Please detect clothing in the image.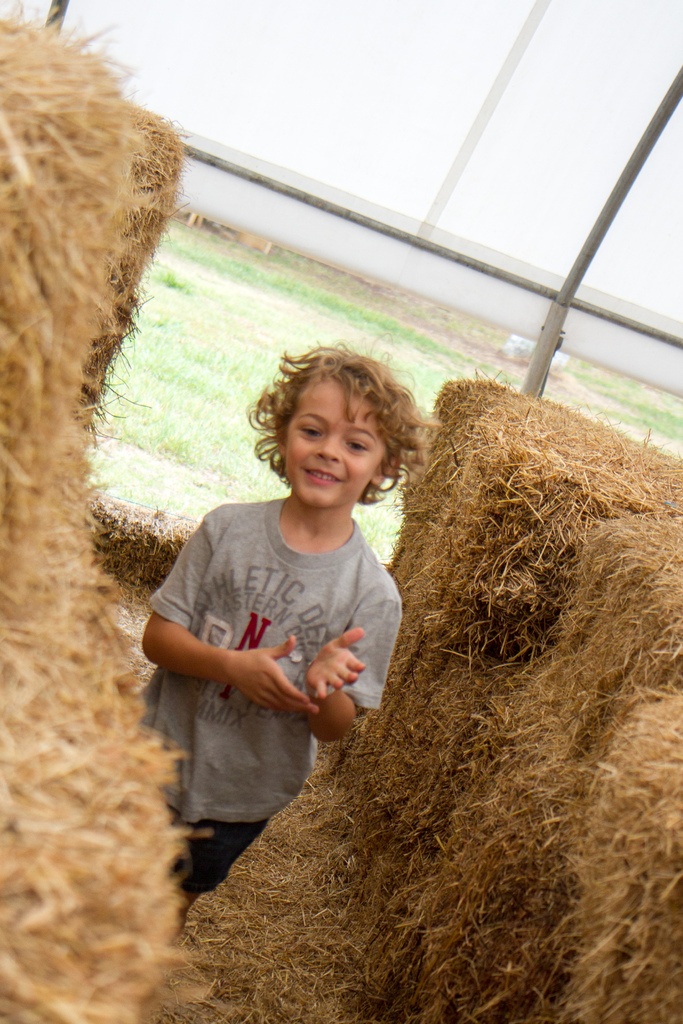
bbox(144, 497, 396, 893).
